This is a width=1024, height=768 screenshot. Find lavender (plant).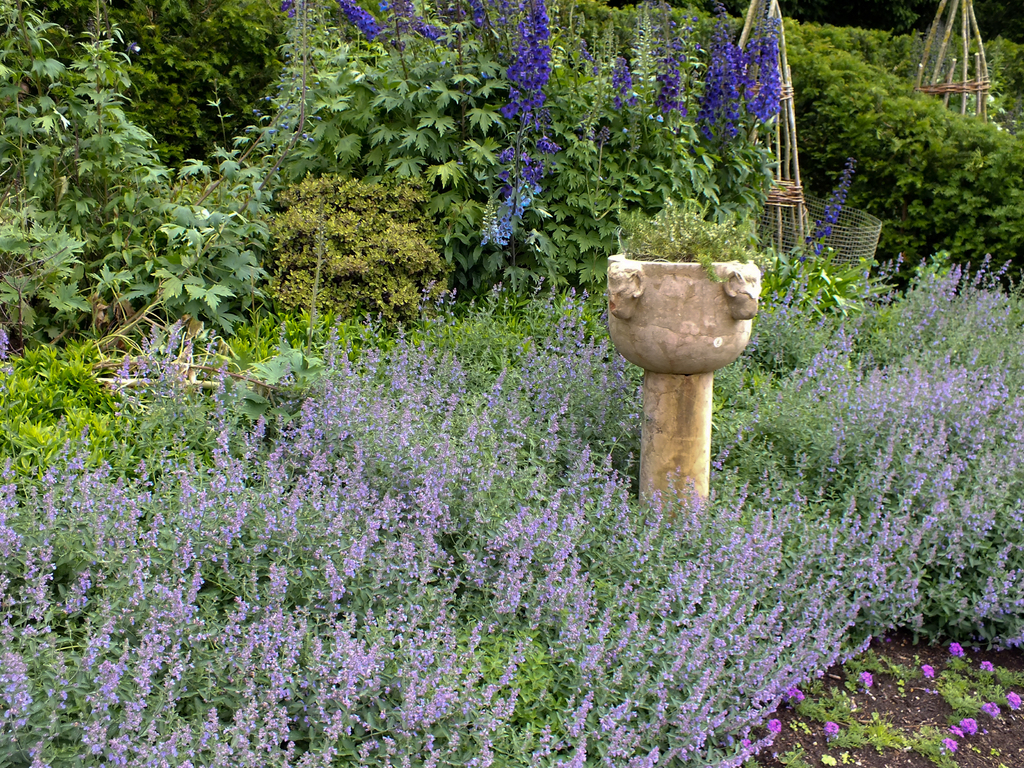
Bounding box: detection(323, 0, 384, 47).
